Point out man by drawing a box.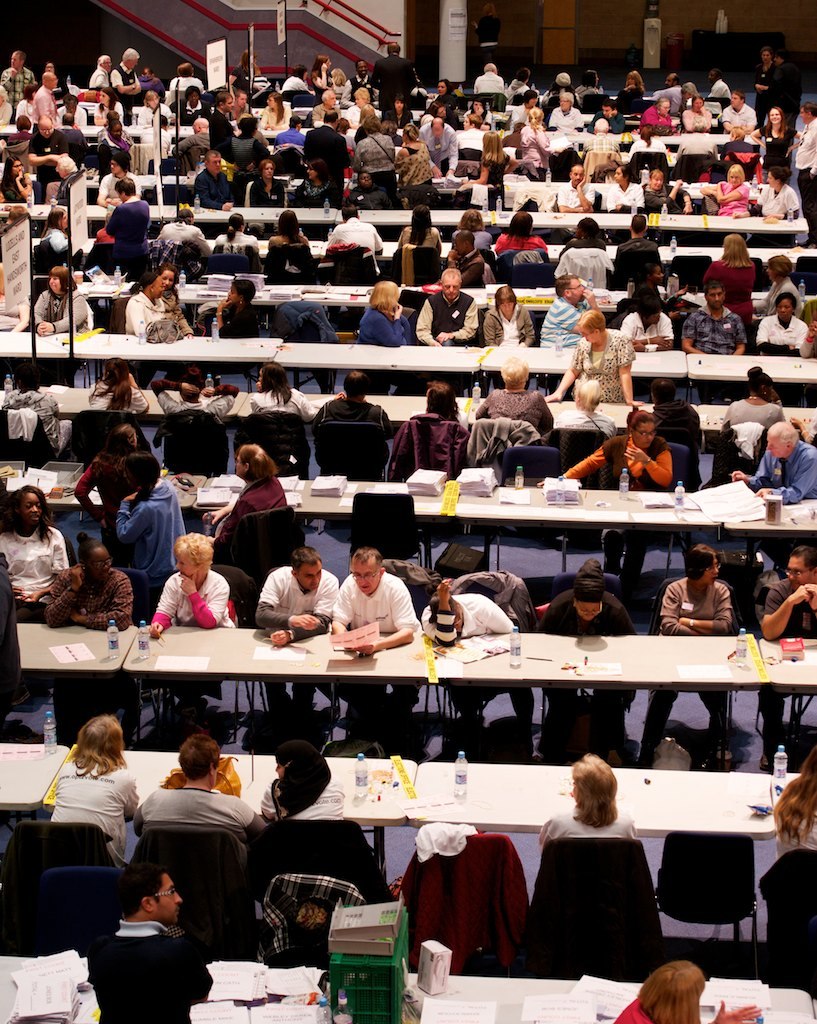
{"x1": 536, "y1": 270, "x2": 600, "y2": 400}.
